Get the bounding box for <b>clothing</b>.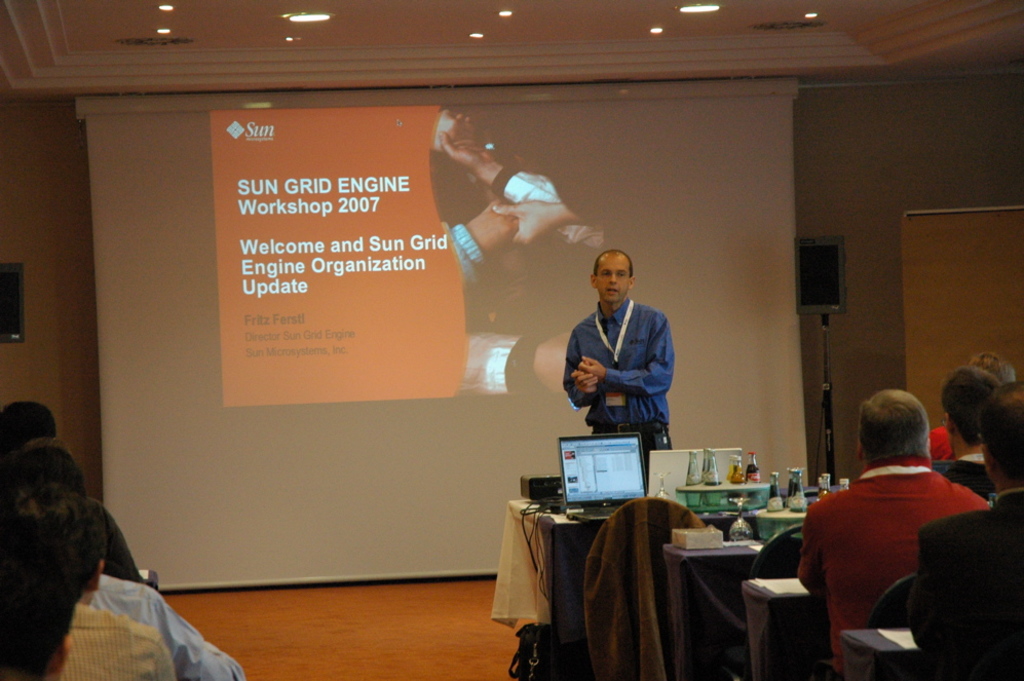
select_region(796, 431, 982, 652).
